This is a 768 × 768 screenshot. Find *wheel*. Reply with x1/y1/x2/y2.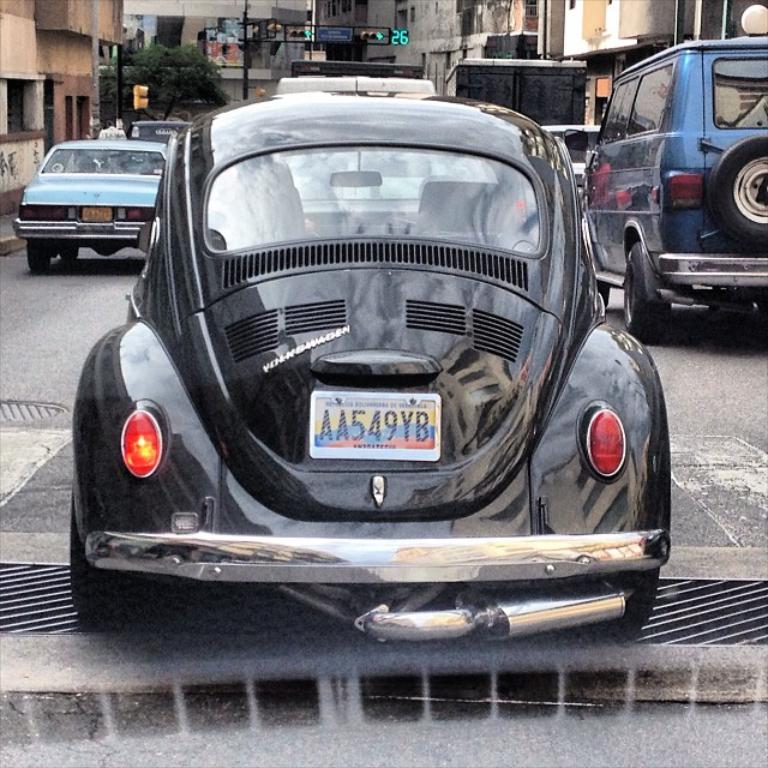
68/520/125/589.
